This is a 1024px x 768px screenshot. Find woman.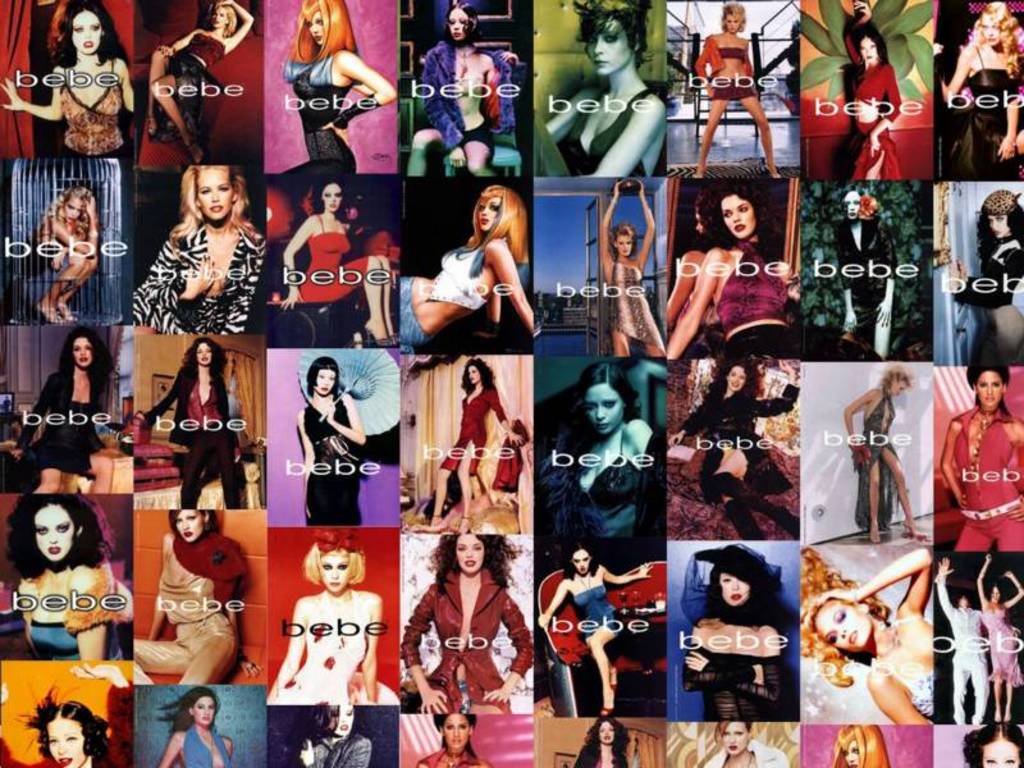
Bounding box: [943, 367, 1023, 552].
